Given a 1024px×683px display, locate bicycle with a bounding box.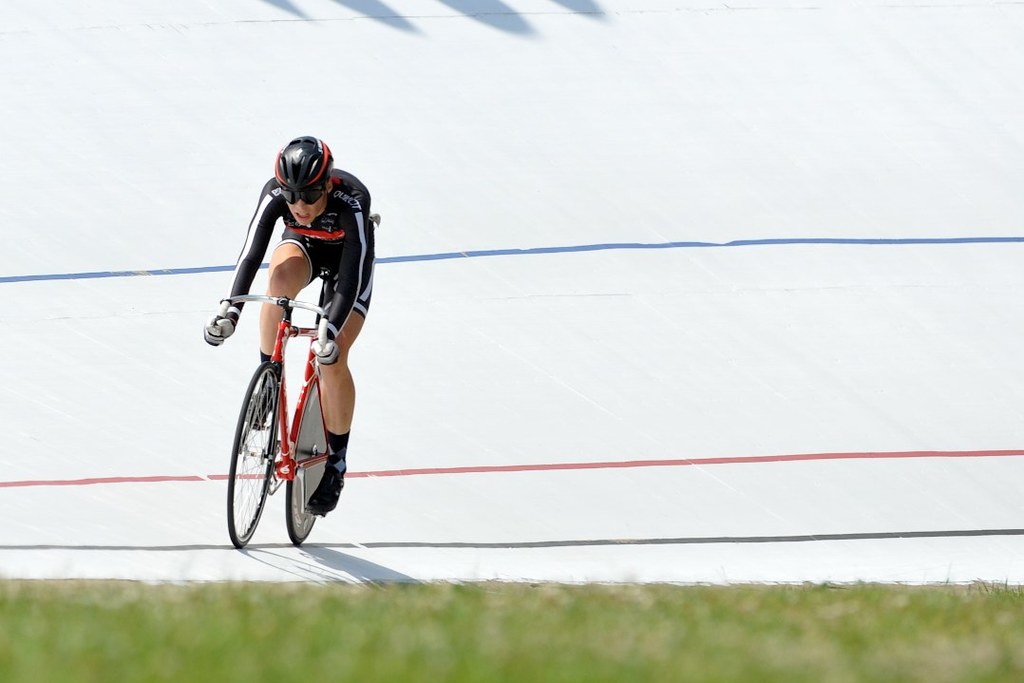
Located: region(179, 229, 390, 535).
